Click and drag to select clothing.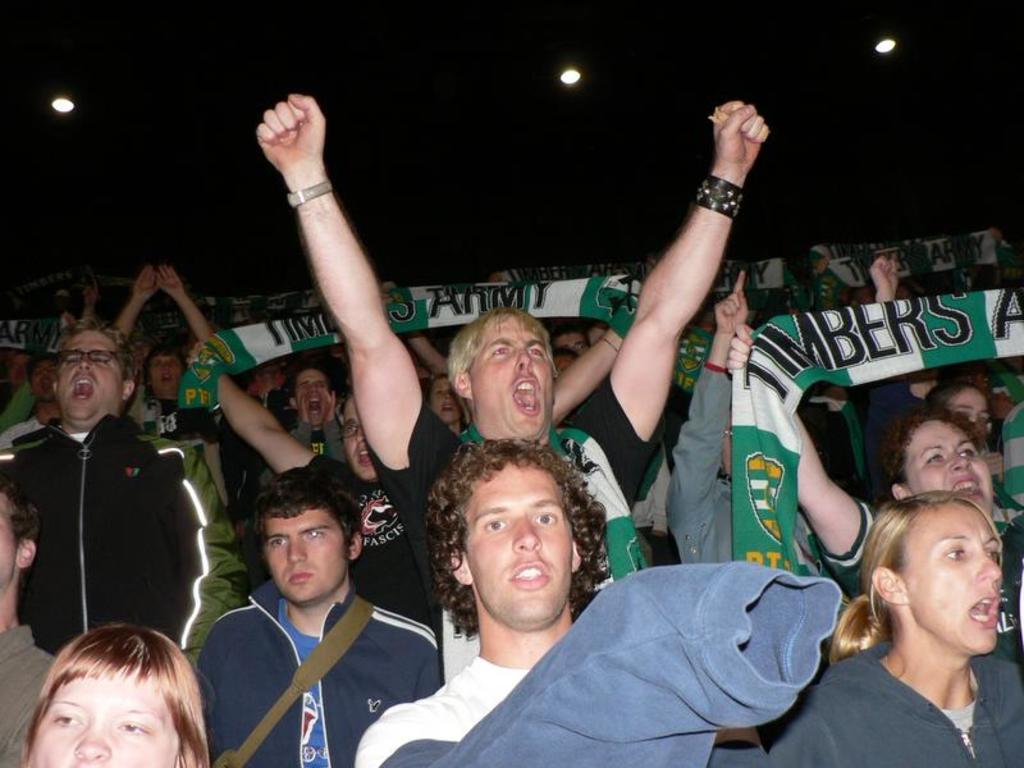
Selection: crop(346, 376, 667, 590).
